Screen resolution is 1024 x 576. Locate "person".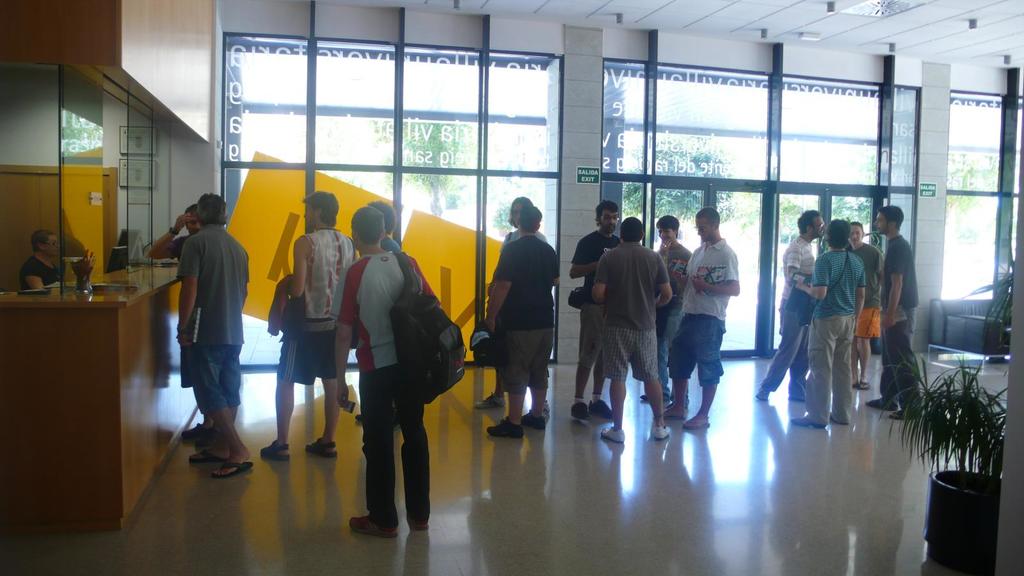
rect(756, 207, 826, 402).
